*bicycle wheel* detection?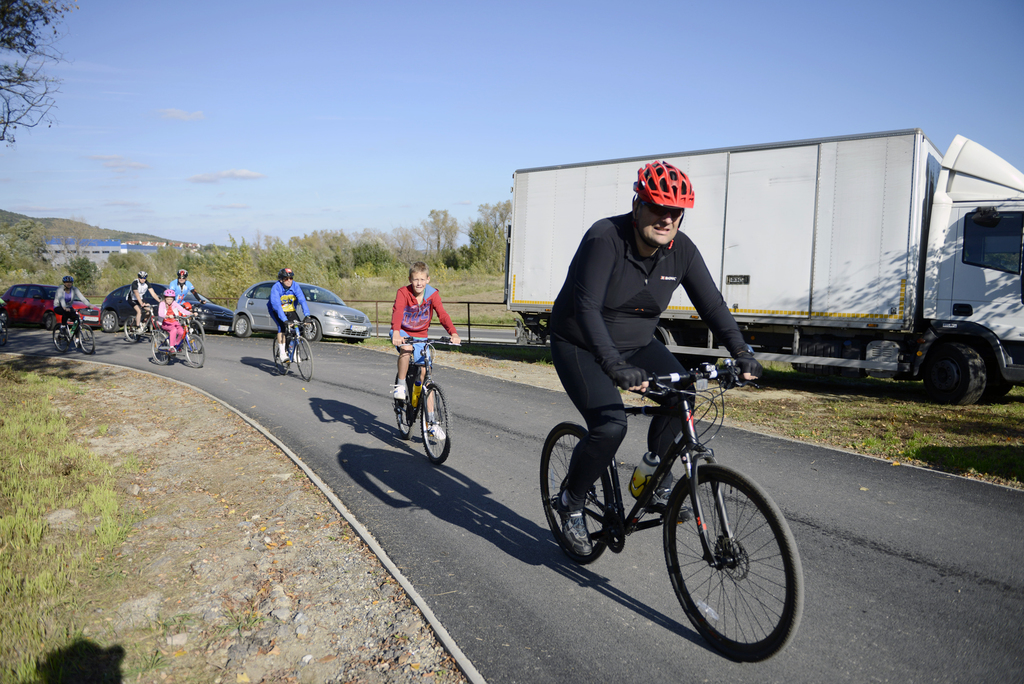
(x1=392, y1=382, x2=420, y2=444)
